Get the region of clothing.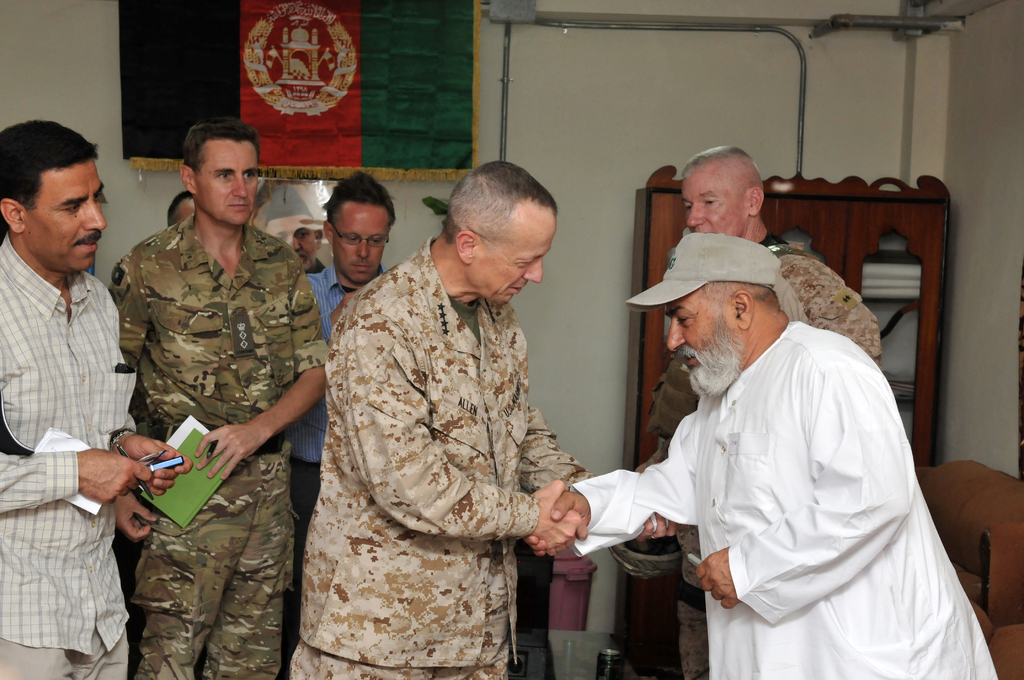
crop(108, 213, 326, 679).
